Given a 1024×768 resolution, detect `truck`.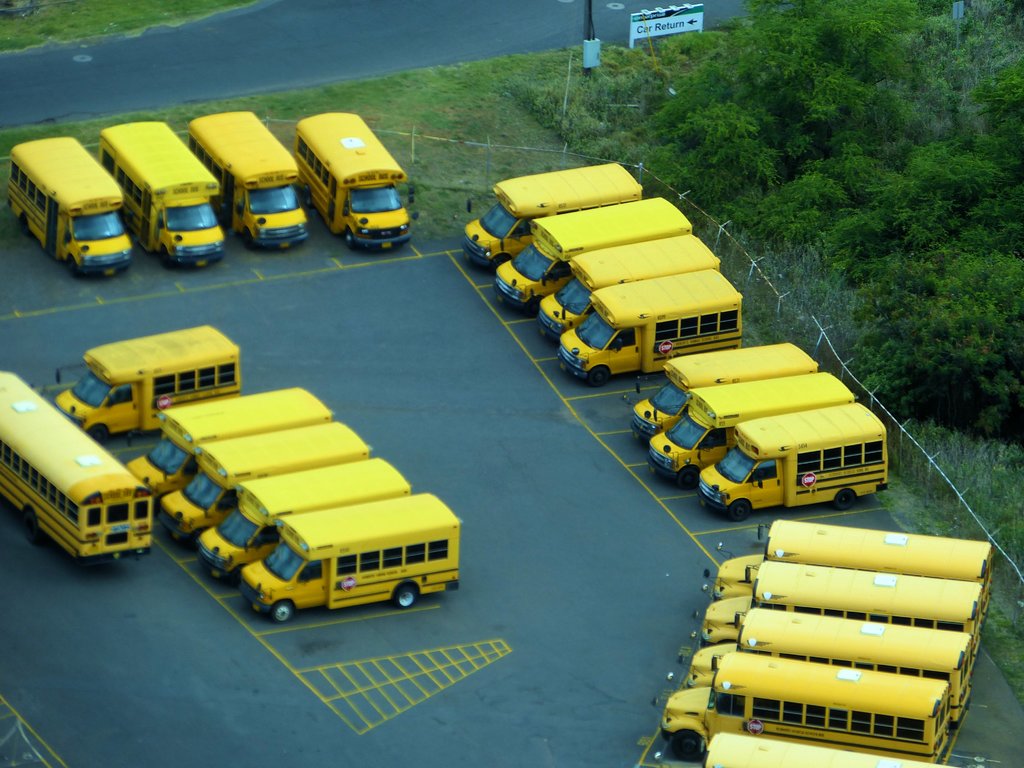
<region>51, 328, 234, 449</region>.
